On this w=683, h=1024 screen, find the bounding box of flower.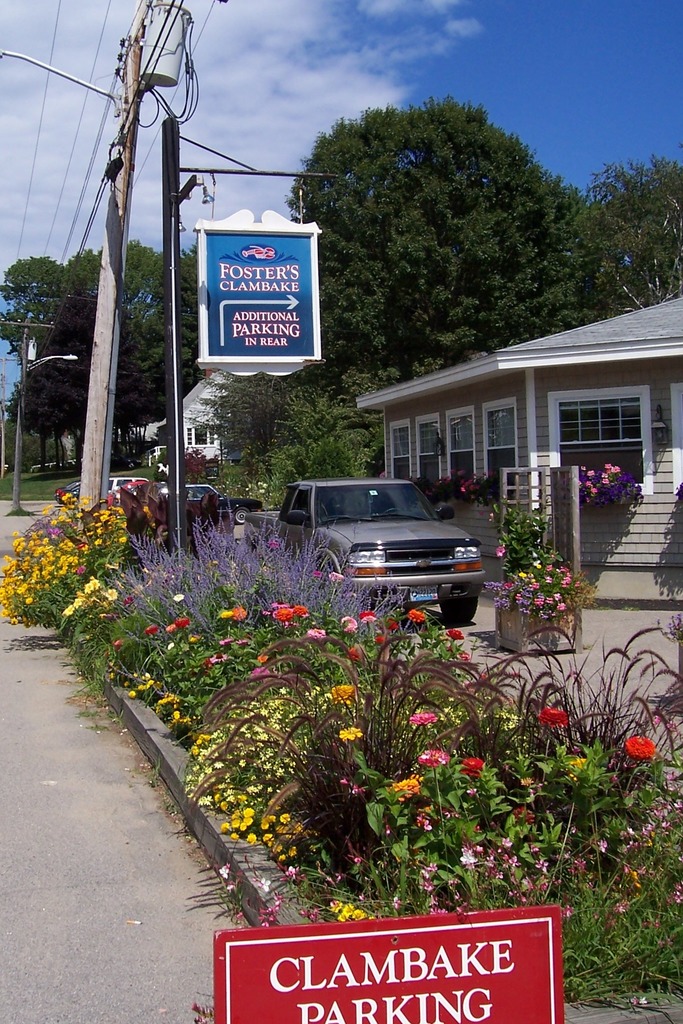
Bounding box: (x1=623, y1=733, x2=655, y2=762).
